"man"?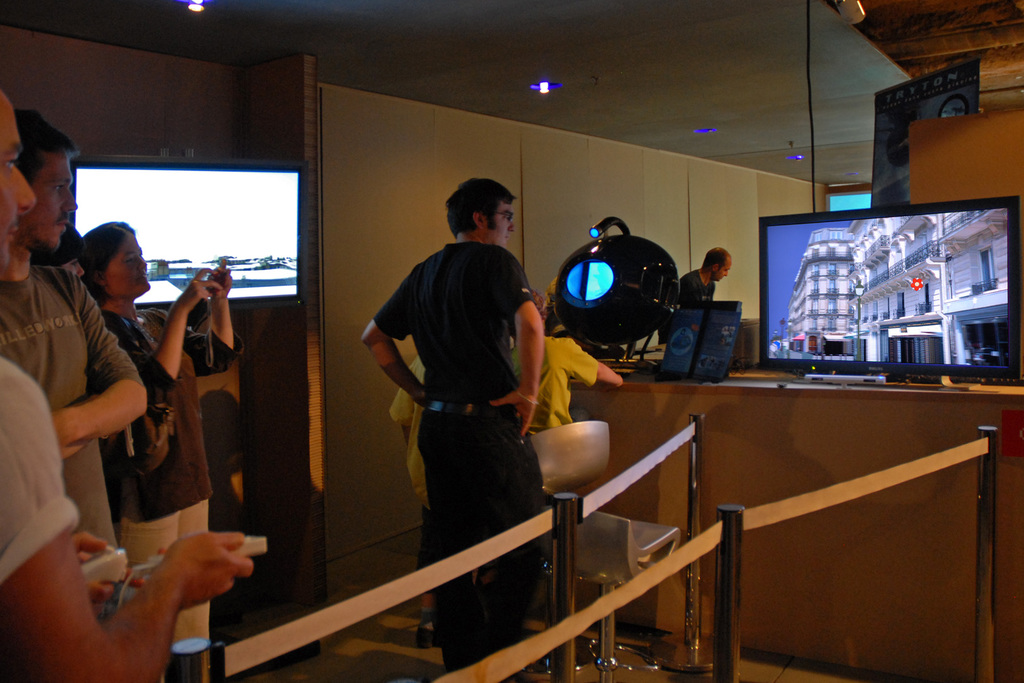
(x1=0, y1=94, x2=254, y2=682)
